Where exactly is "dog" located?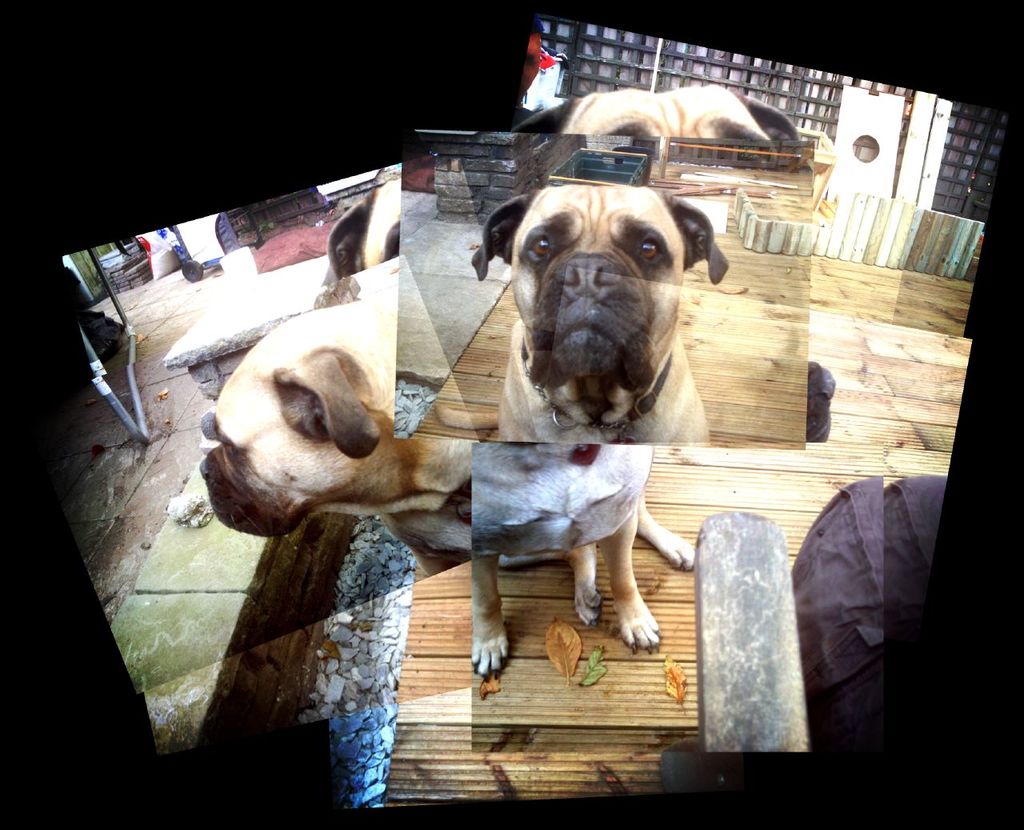
Its bounding box is bbox=[503, 81, 806, 171].
